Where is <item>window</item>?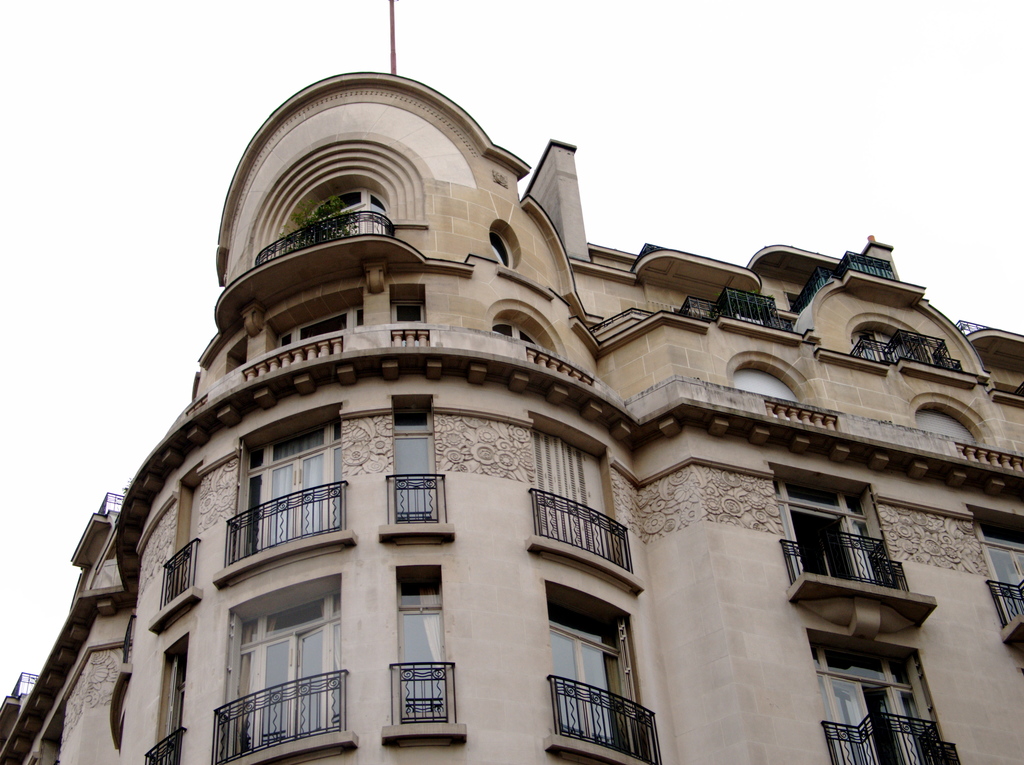
BBox(854, 326, 950, 360).
